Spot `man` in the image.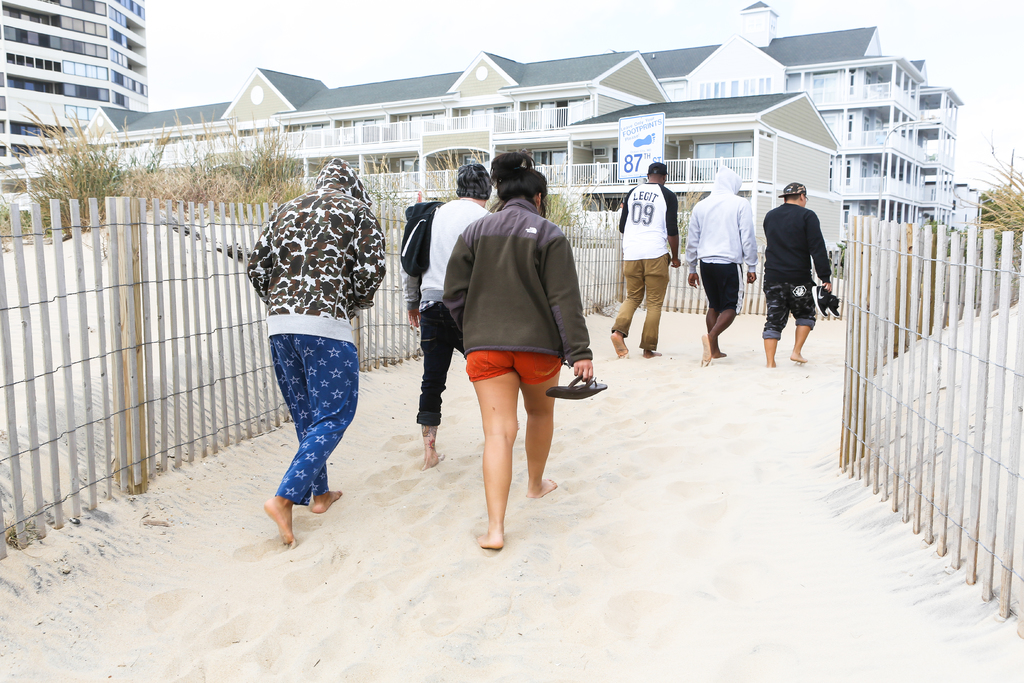
`man` found at pyautogui.locateOnScreen(753, 179, 826, 365).
